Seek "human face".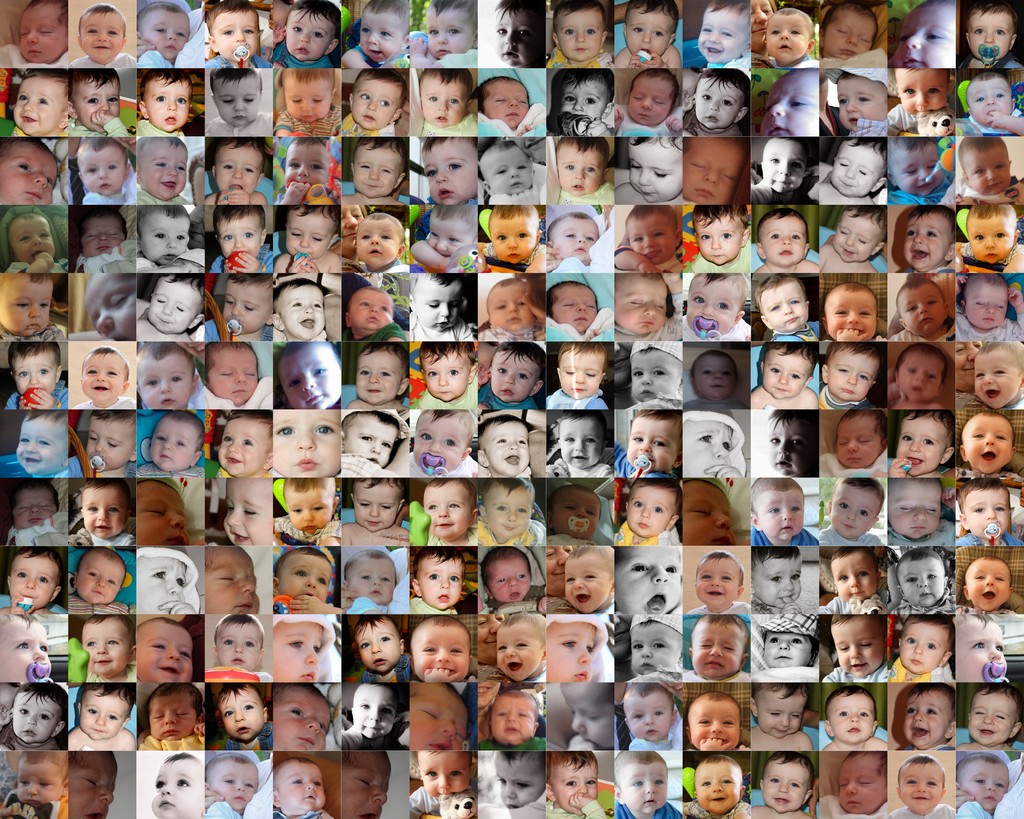
694:559:739:607.
